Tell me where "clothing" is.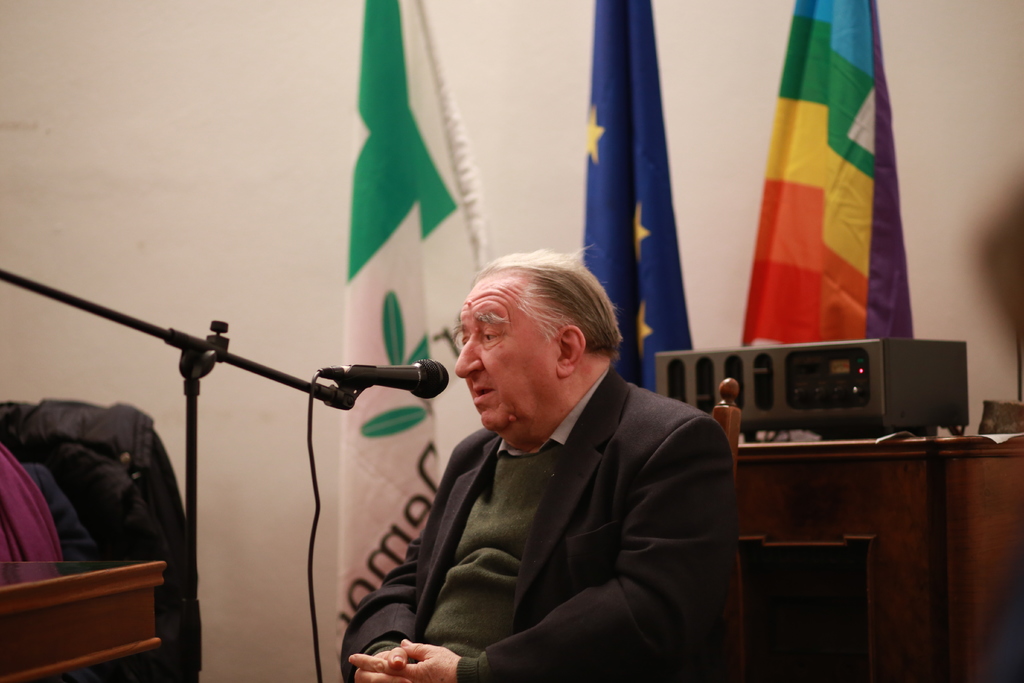
"clothing" is at pyautogui.locateOnScreen(365, 325, 742, 682).
